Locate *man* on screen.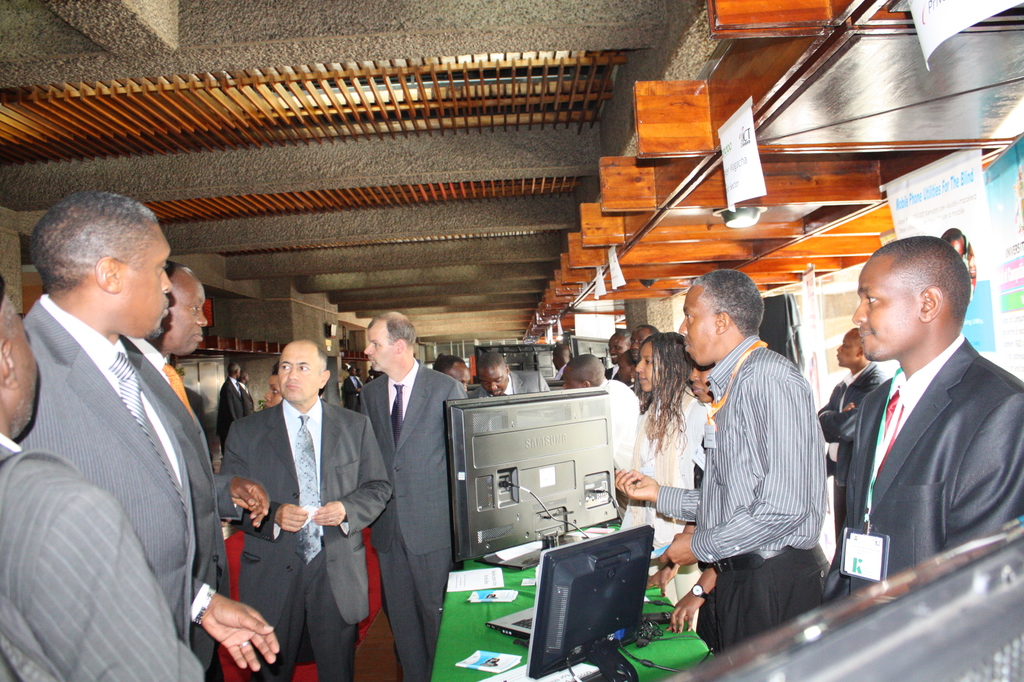
On screen at x1=218 y1=359 x2=252 y2=463.
